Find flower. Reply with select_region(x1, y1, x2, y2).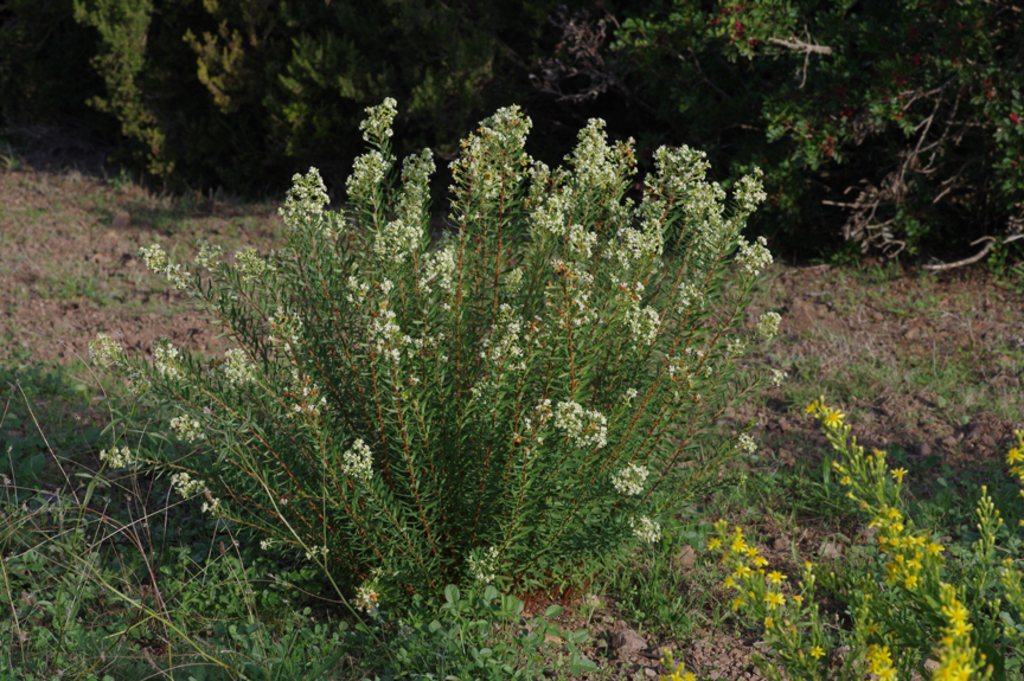
select_region(724, 429, 757, 463).
